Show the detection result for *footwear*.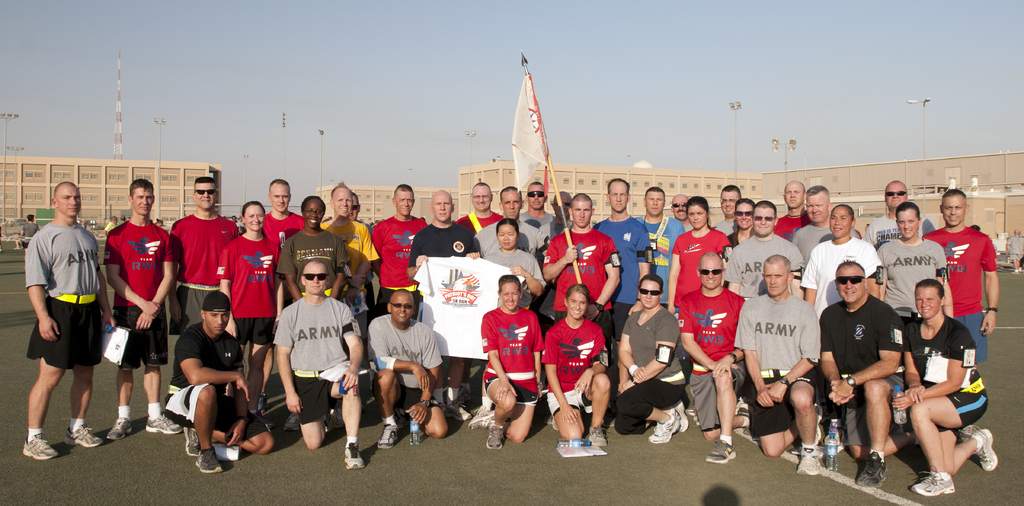
bbox=(256, 395, 268, 410).
